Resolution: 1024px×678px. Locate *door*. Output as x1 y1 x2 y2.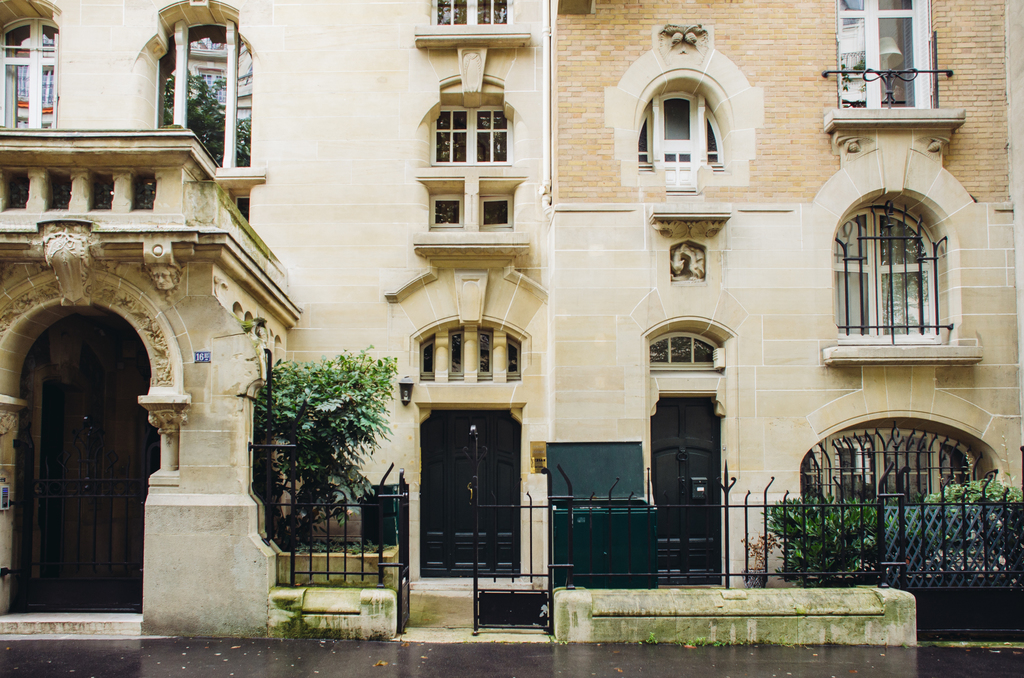
420 411 522 574.
